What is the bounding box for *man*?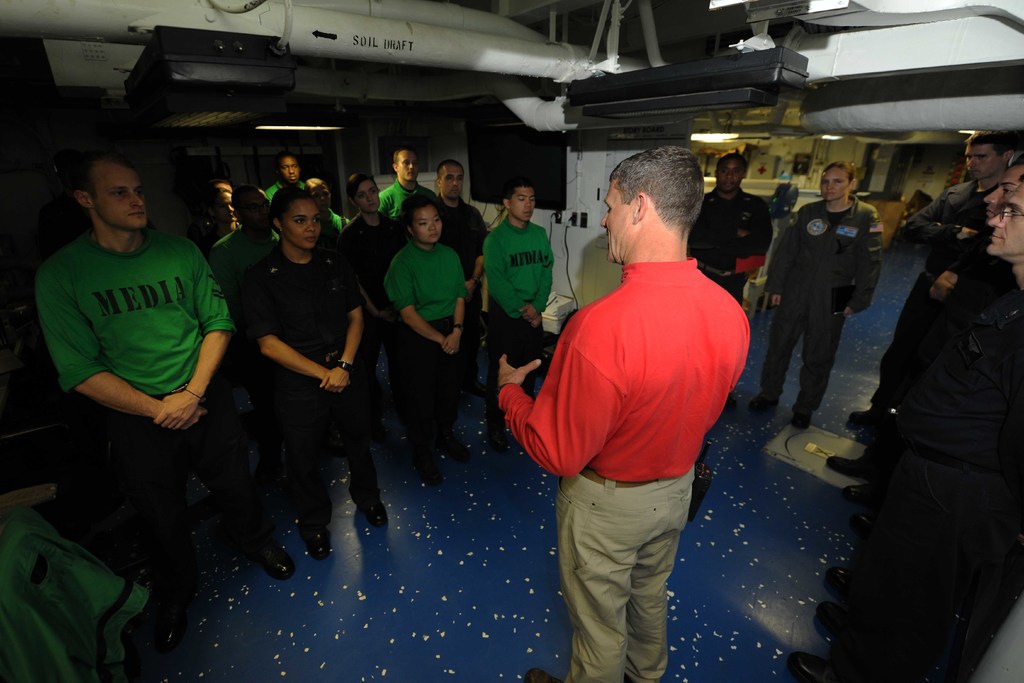
bbox=(430, 157, 493, 371).
